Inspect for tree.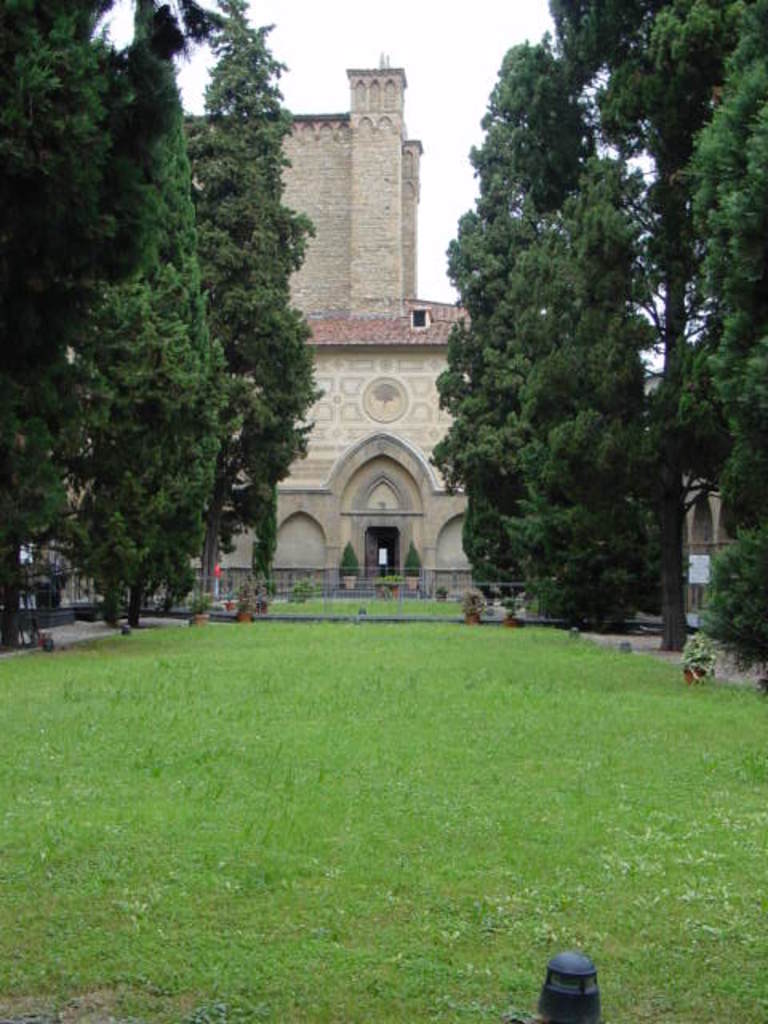
Inspection: box(336, 541, 365, 594).
